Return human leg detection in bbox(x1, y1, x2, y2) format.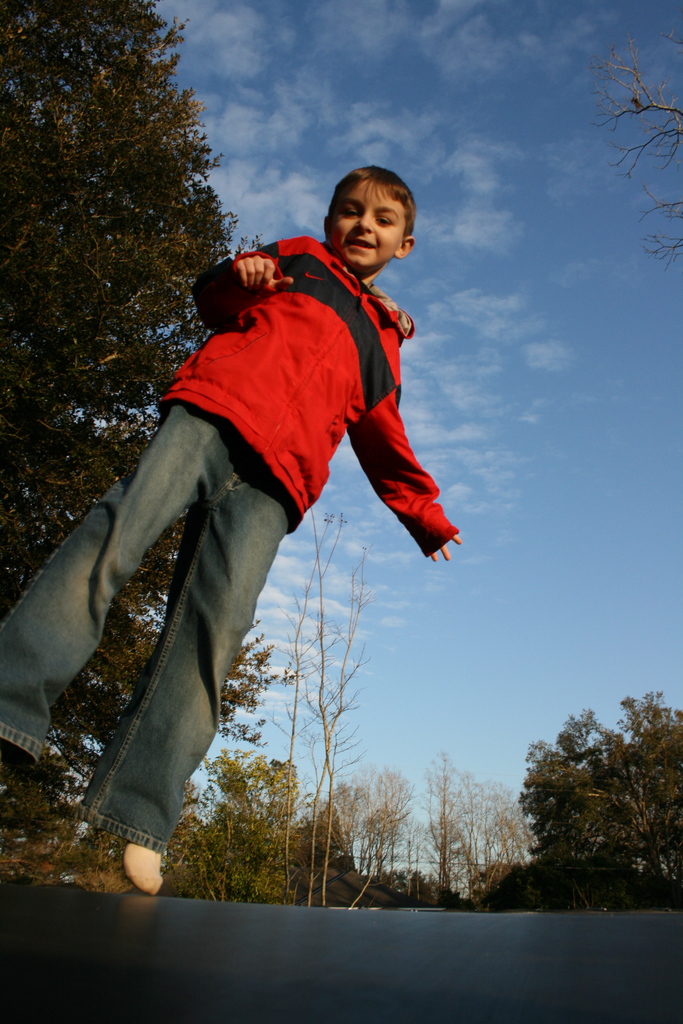
bbox(101, 496, 300, 853).
